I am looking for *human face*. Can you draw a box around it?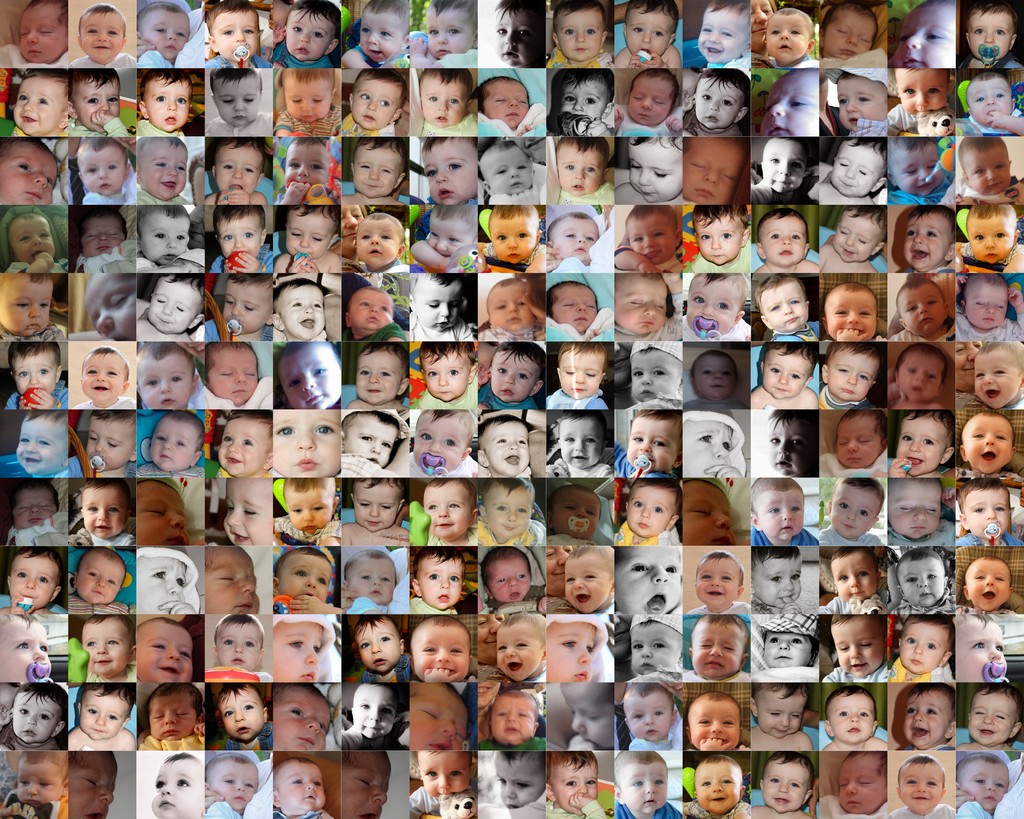
Sure, the bounding box is bbox=(958, 755, 1003, 809).
